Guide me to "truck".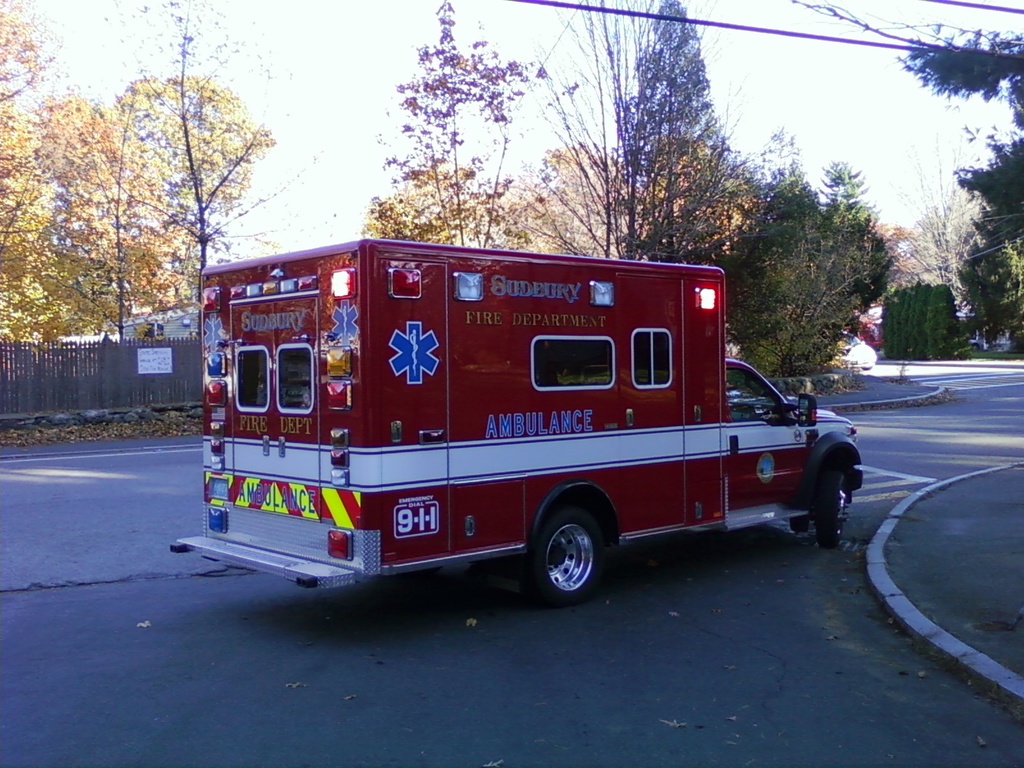
Guidance: x1=170 y1=233 x2=867 y2=607.
